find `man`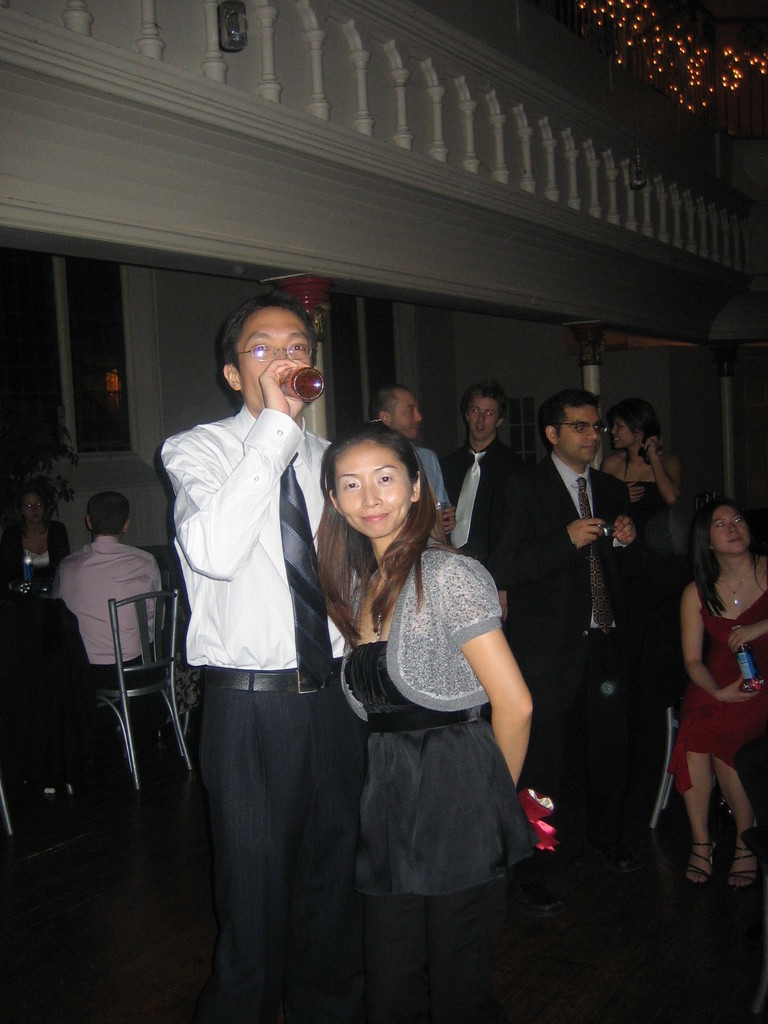
detection(486, 389, 630, 882)
